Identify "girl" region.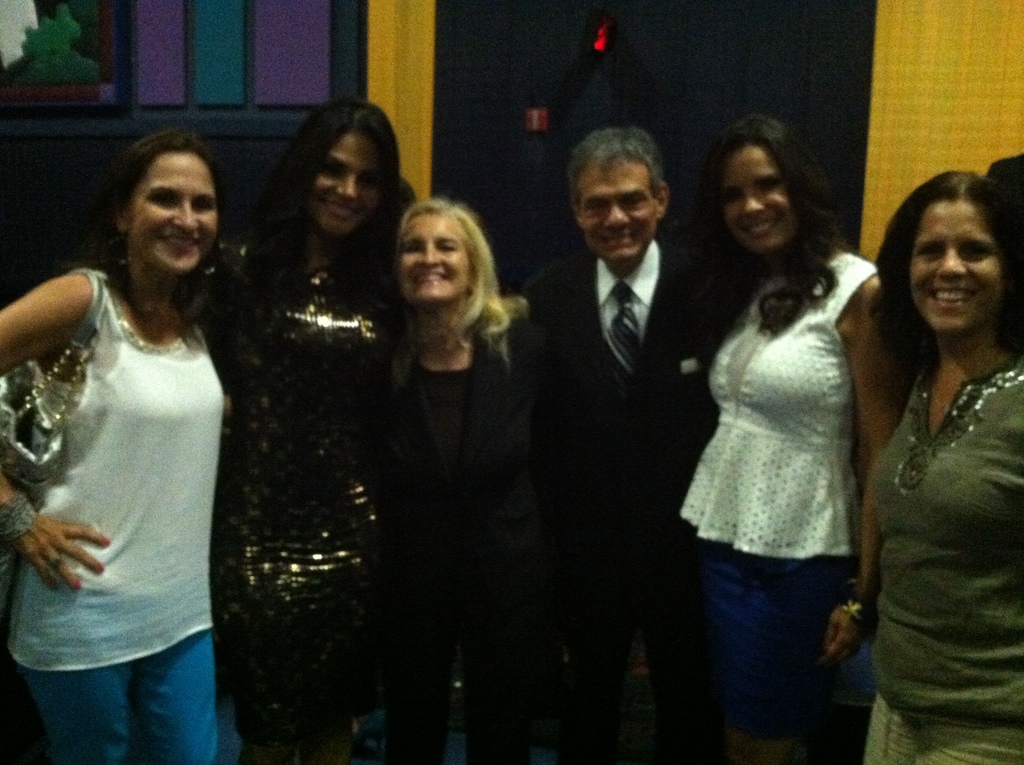
Region: (left=0, top=140, right=225, bottom=764).
